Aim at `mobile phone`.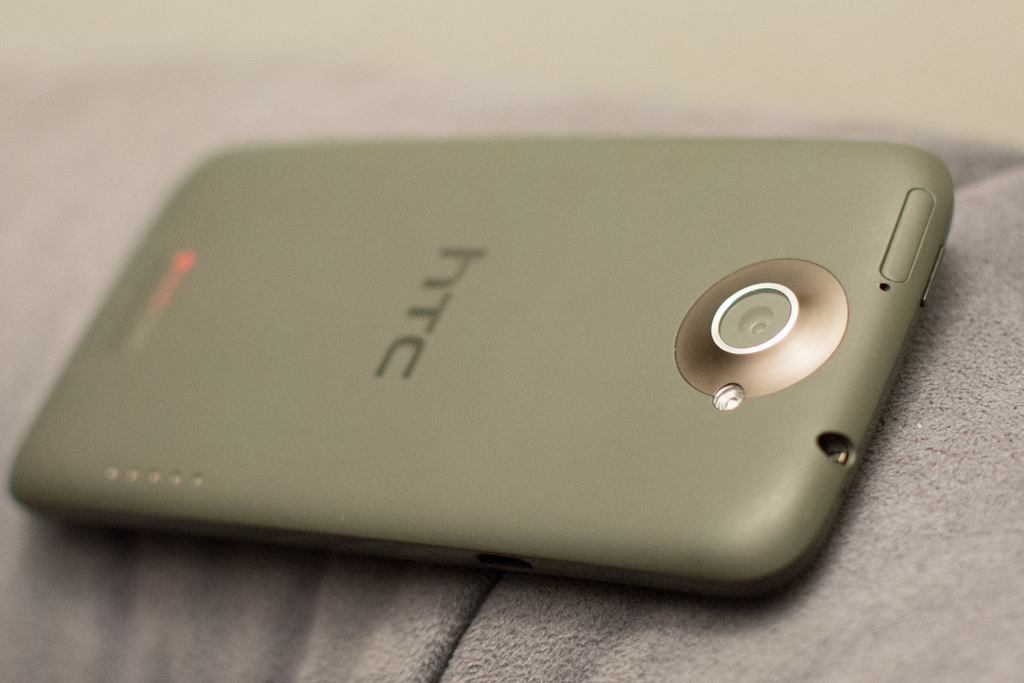
Aimed at locate(11, 135, 957, 605).
